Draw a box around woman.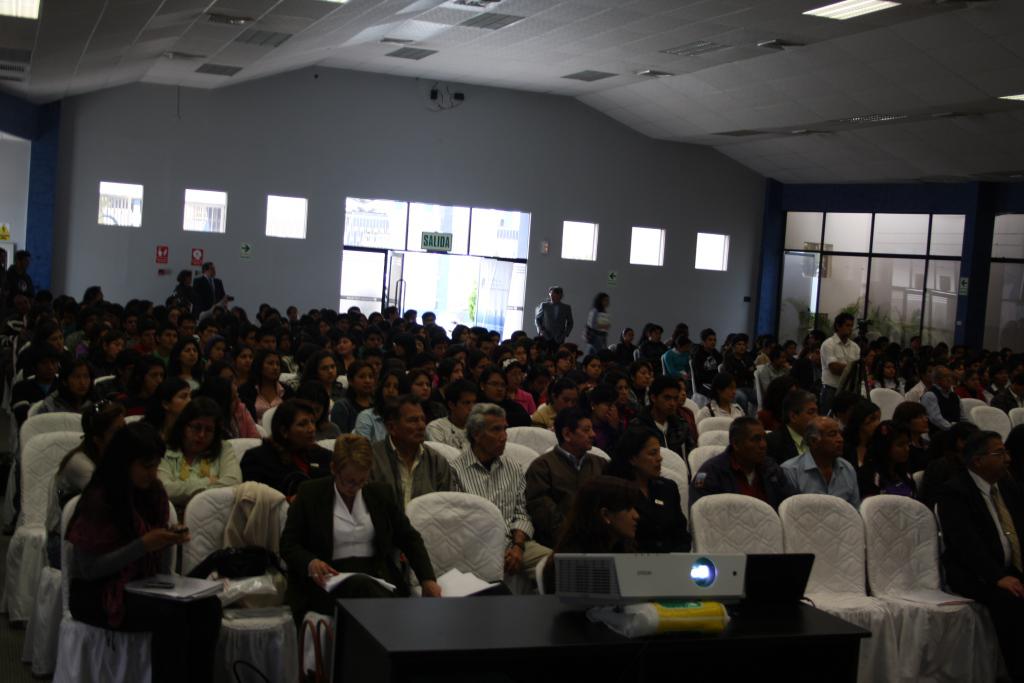
crop(333, 334, 361, 389).
